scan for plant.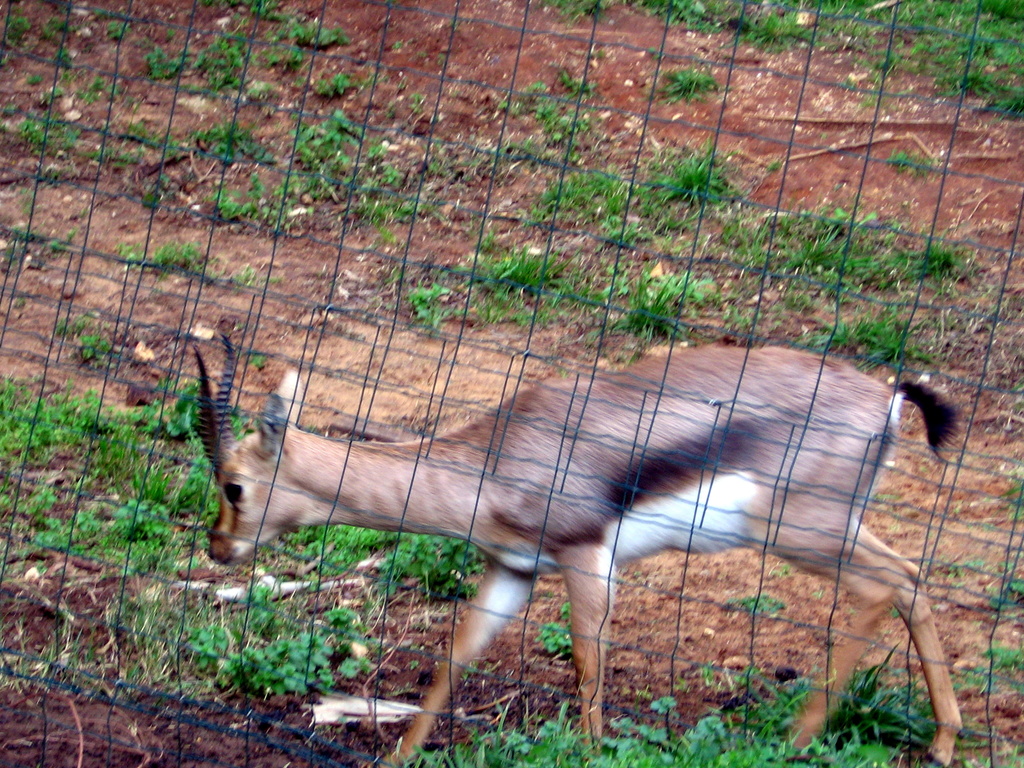
Scan result: (left=828, top=650, right=938, bottom=755).
